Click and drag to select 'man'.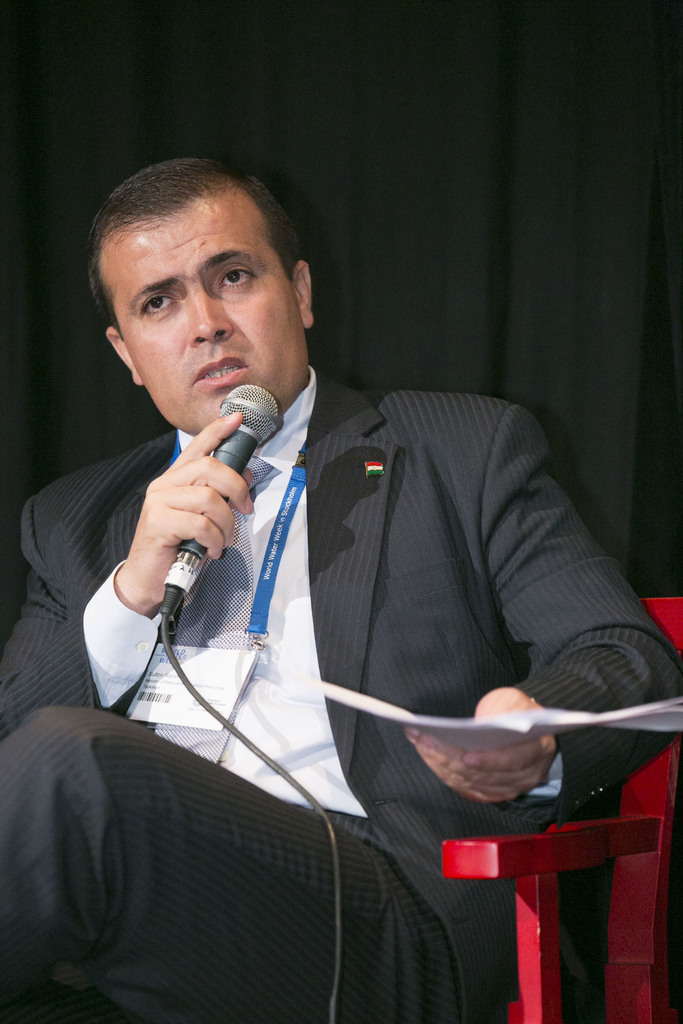
Selection: region(0, 149, 682, 1023).
